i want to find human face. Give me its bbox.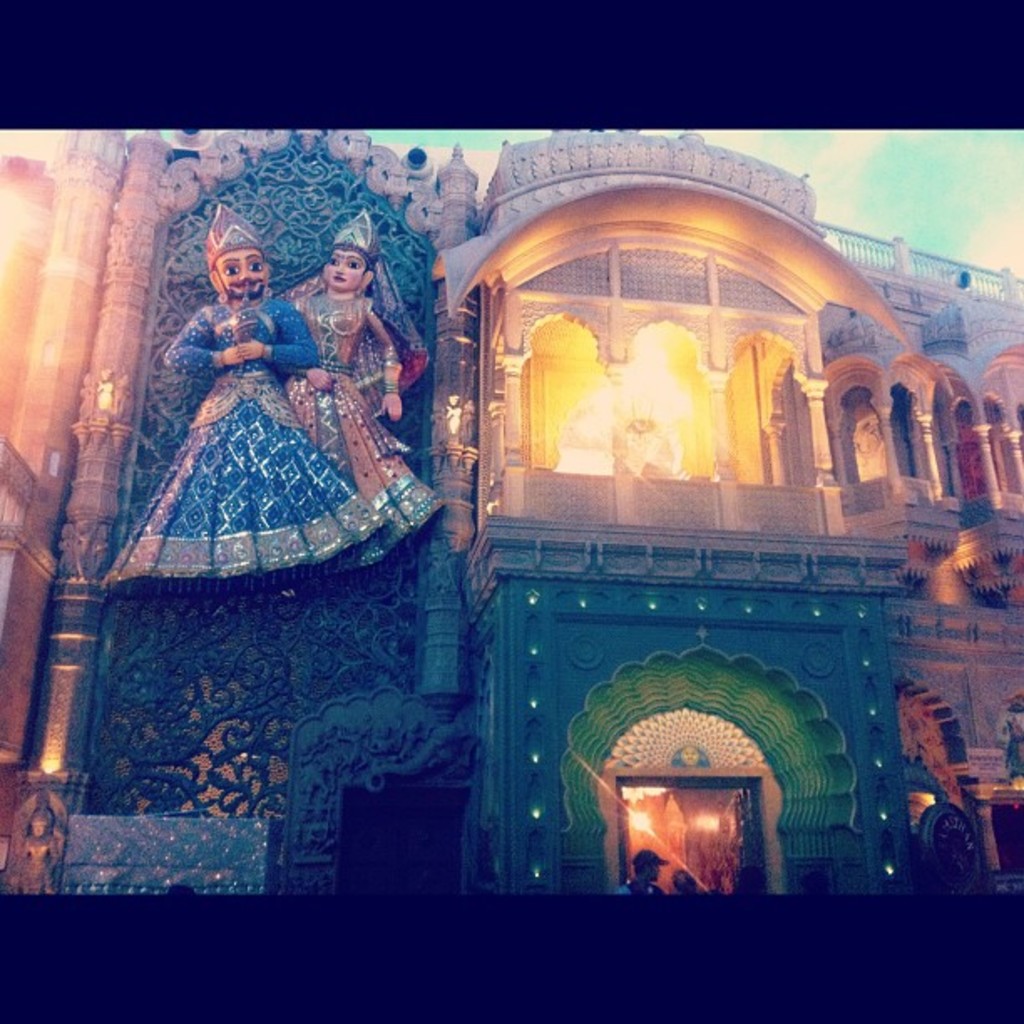
rect(326, 244, 368, 291).
